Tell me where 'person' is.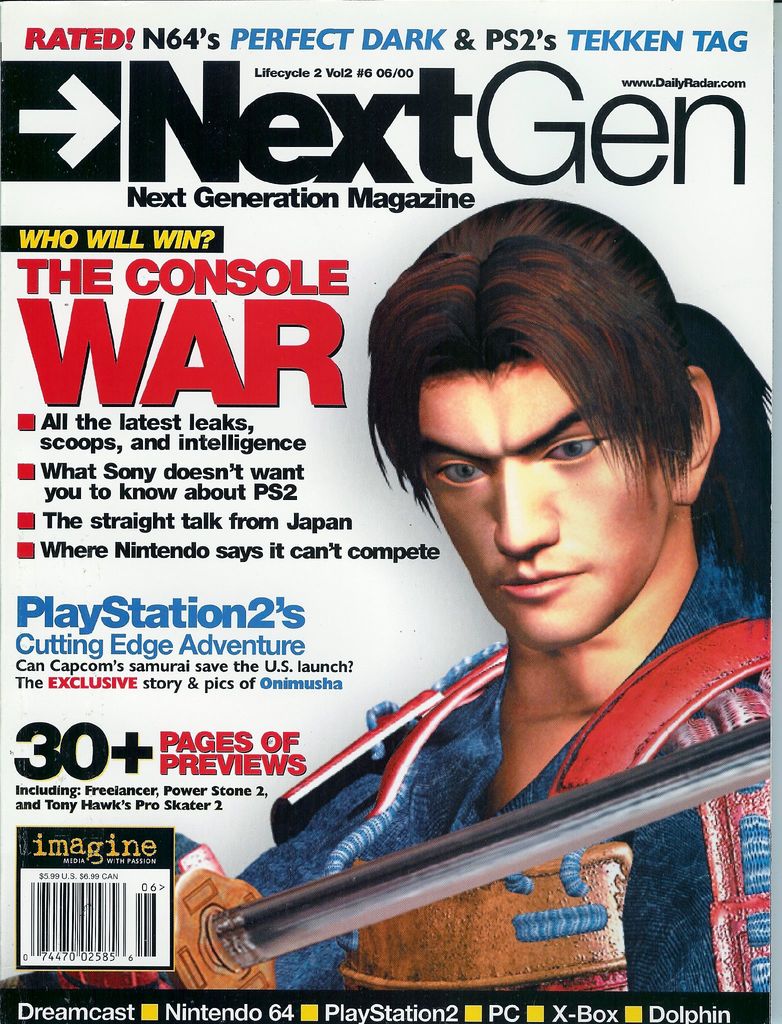
'person' is at {"left": 211, "top": 355, "right": 738, "bottom": 993}.
